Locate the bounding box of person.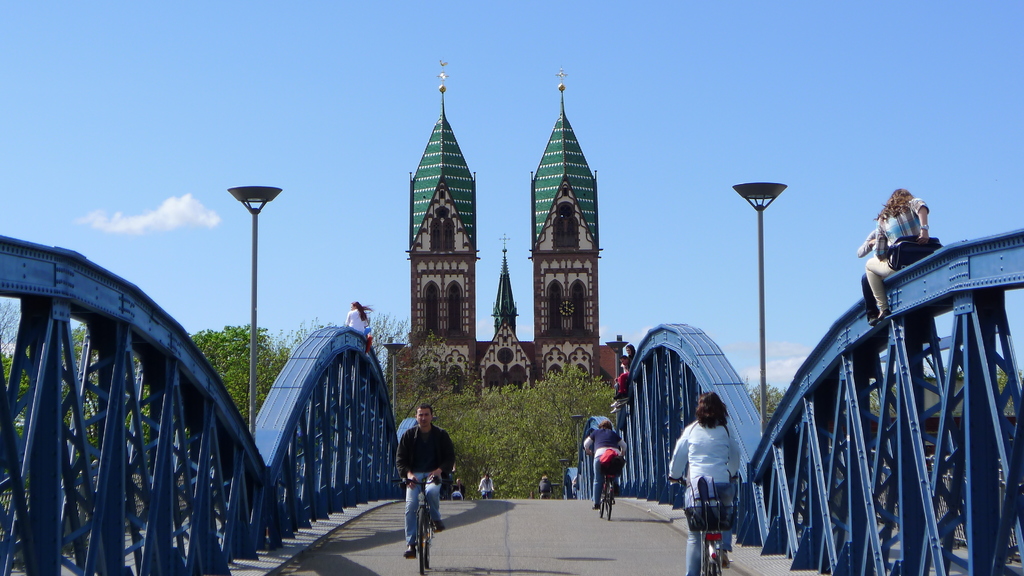
Bounding box: crop(388, 403, 445, 556).
